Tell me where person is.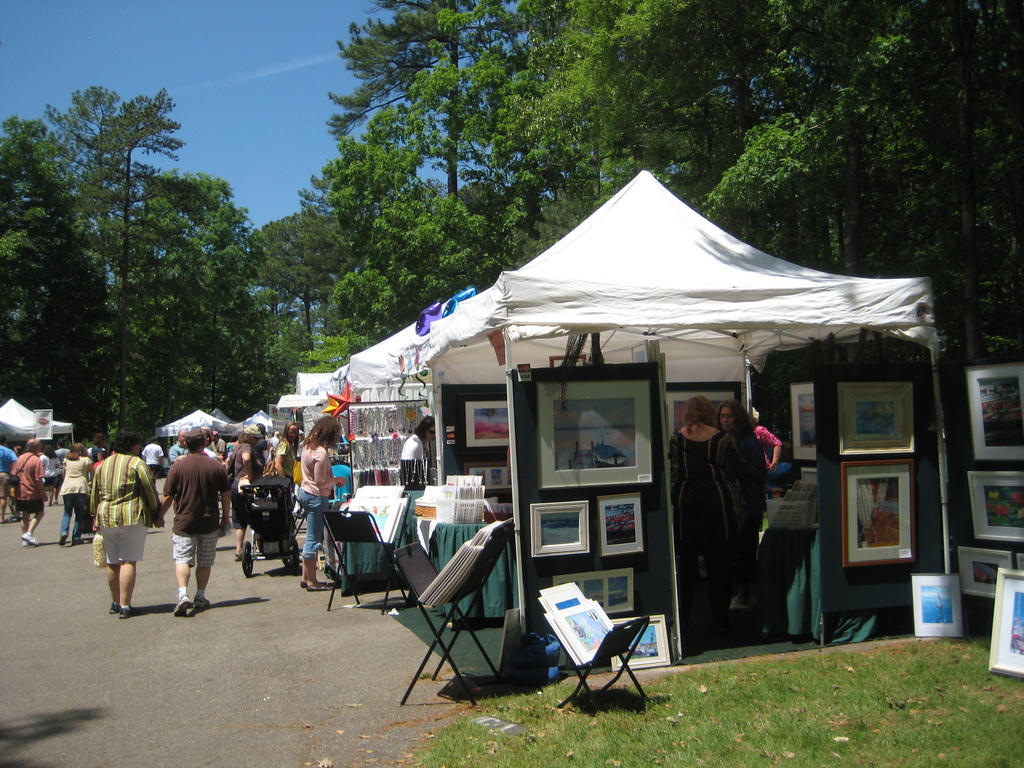
person is at x1=749, y1=423, x2=779, y2=468.
